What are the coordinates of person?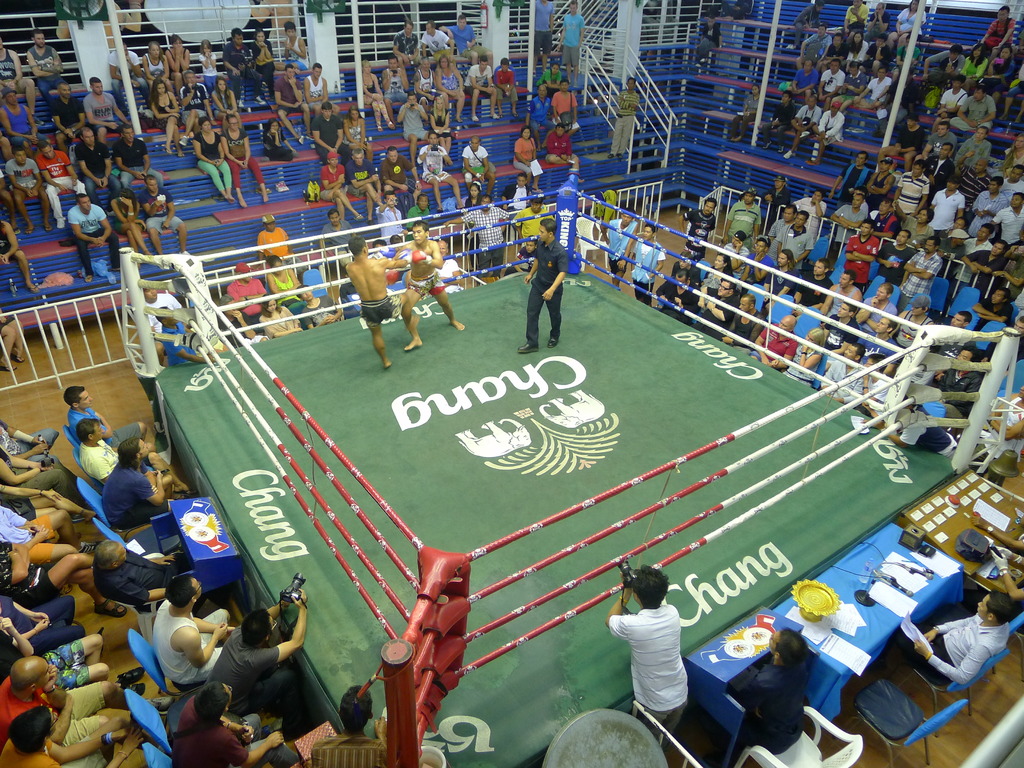
x1=418, y1=132, x2=459, y2=205.
